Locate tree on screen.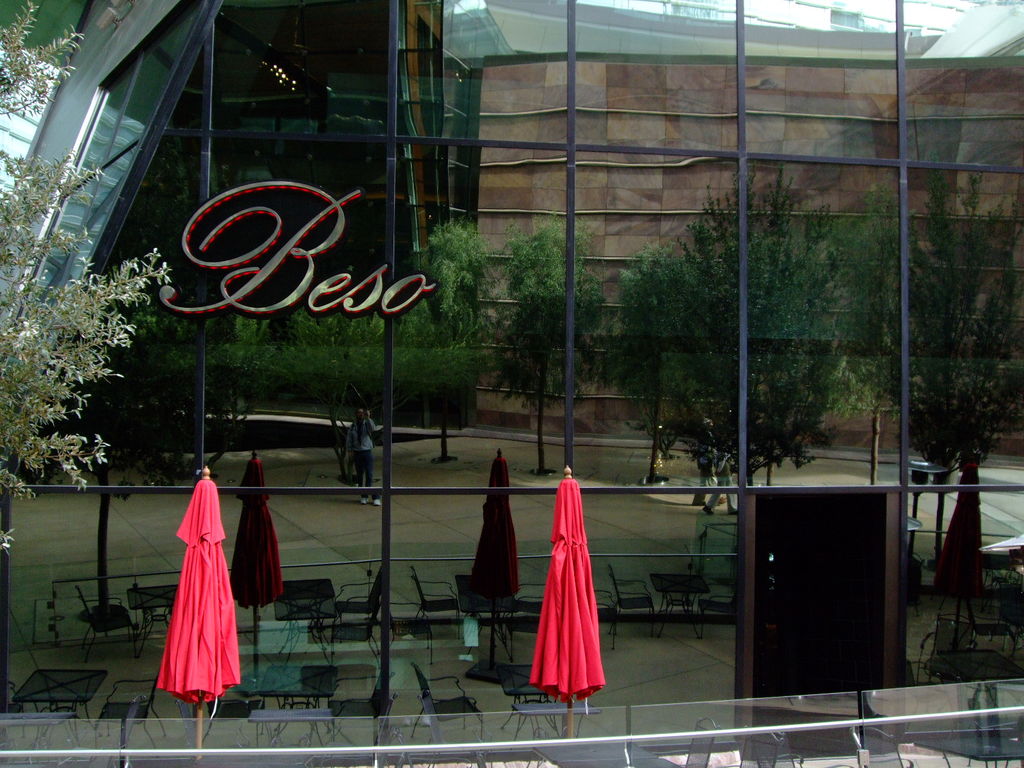
On screen at (480,214,612,465).
